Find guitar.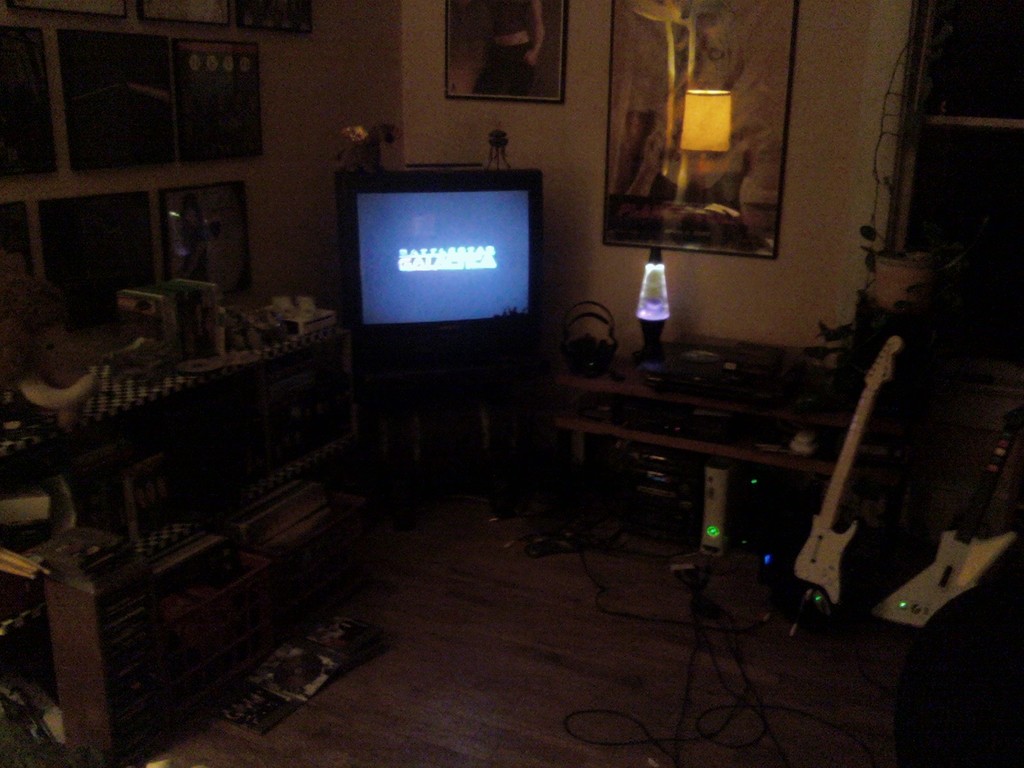
871,410,1023,628.
